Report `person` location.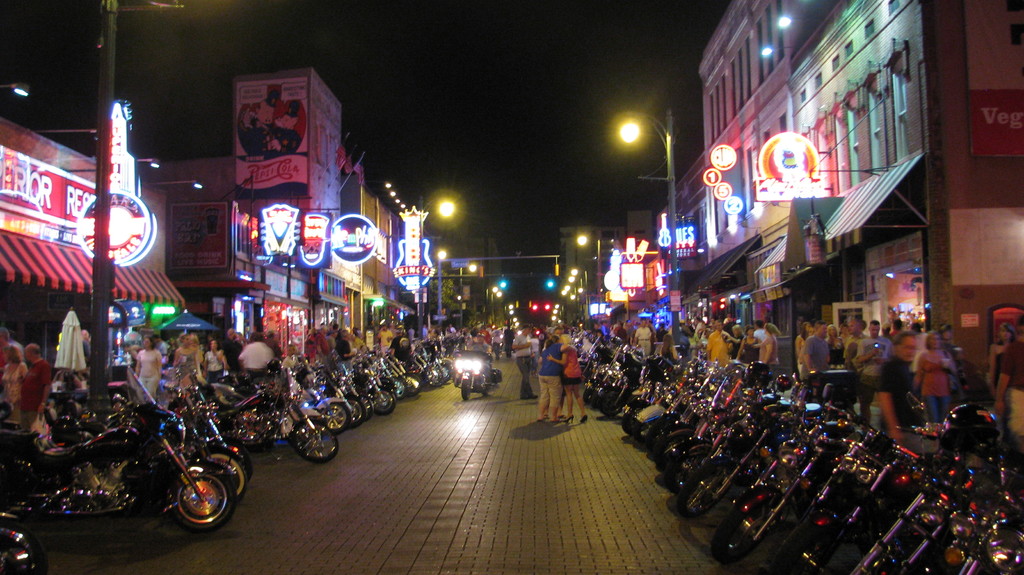
Report: 0:330:11:395.
